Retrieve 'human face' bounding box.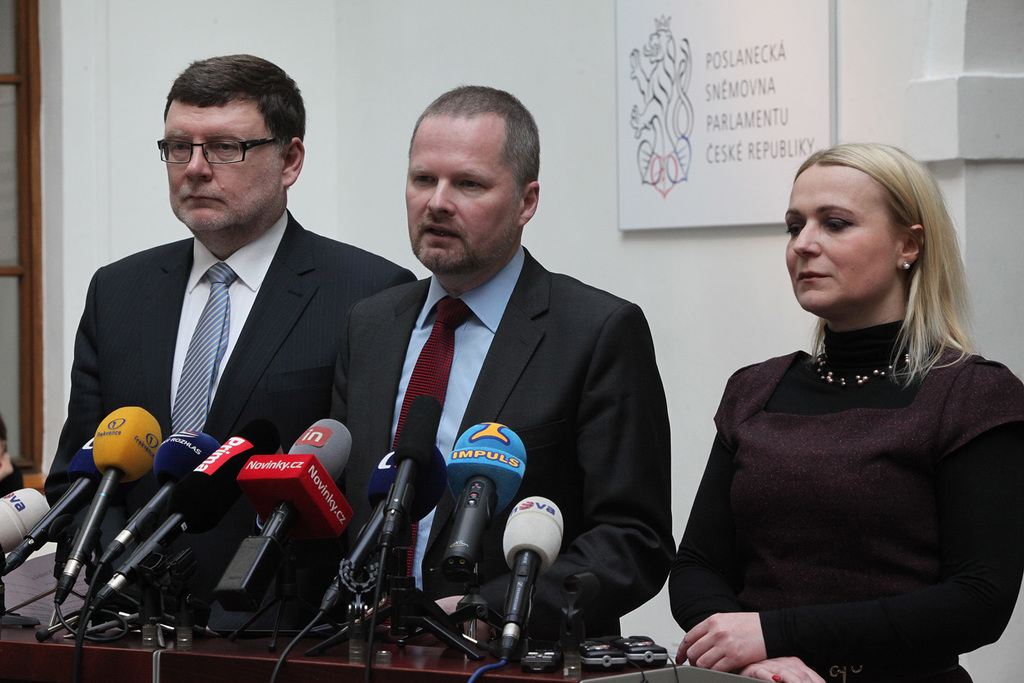
Bounding box: bbox=(780, 157, 899, 319).
